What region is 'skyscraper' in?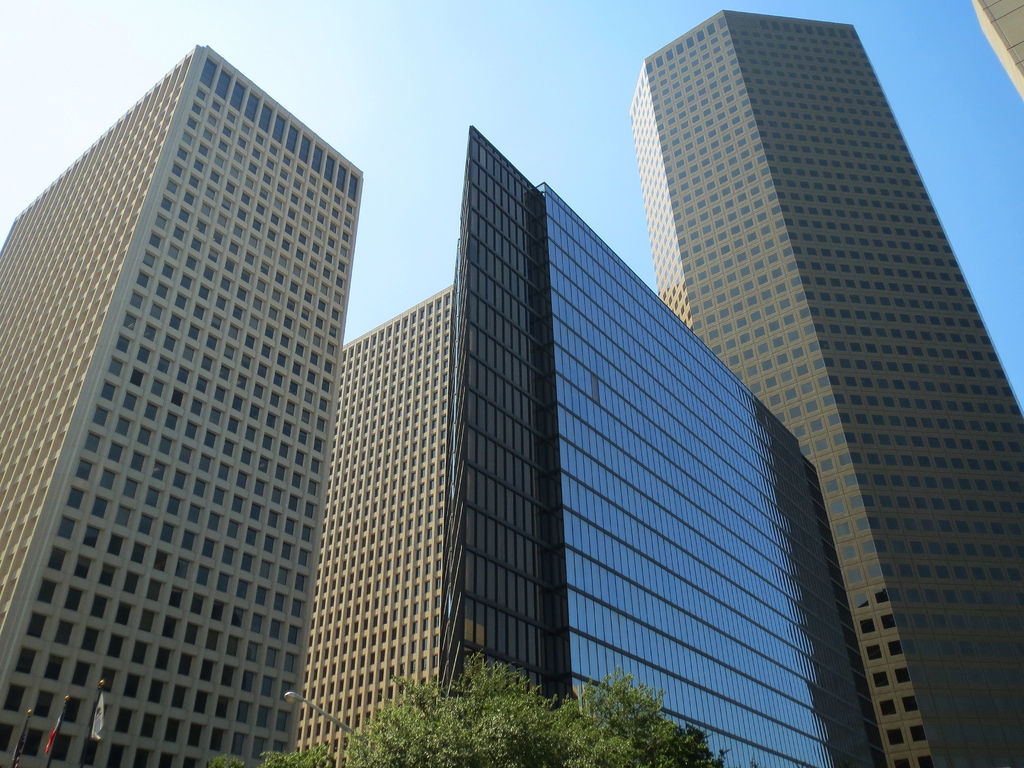
<box>0,44,365,767</box>.
